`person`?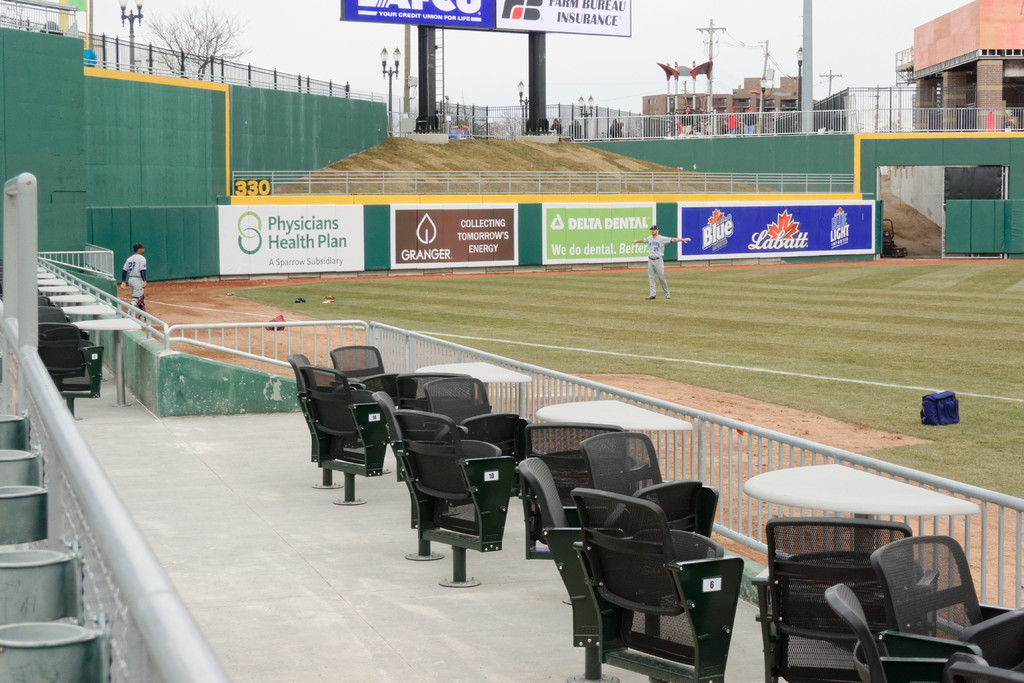
{"x1": 548, "y1": 115, "x2": 561, "y2": 136}
